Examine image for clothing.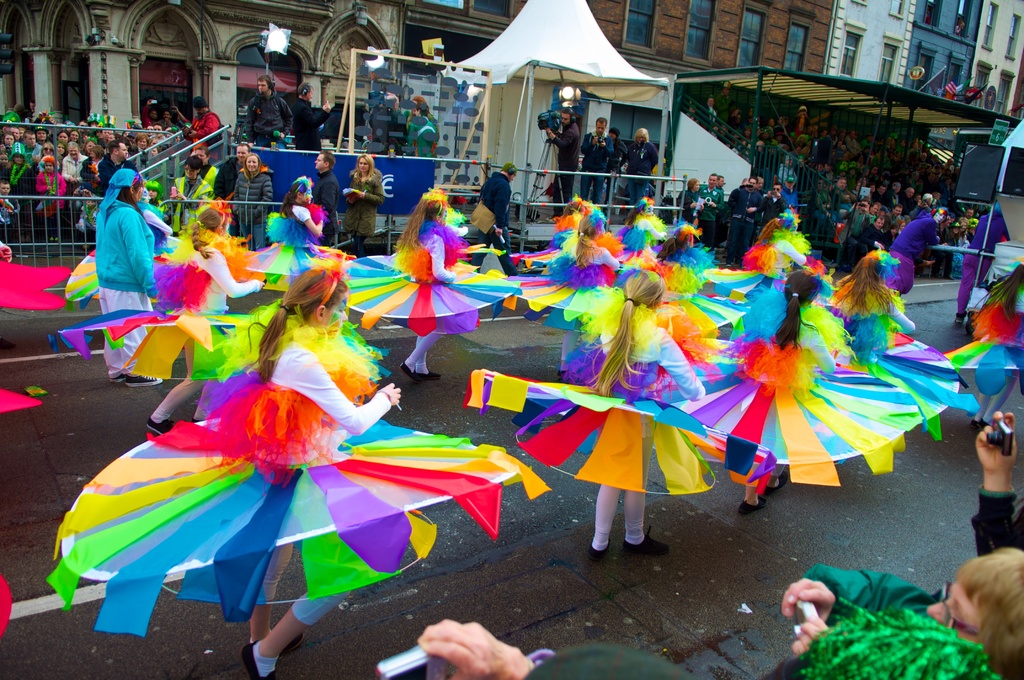
Examination result: crop(607, 302, 712, 536).
